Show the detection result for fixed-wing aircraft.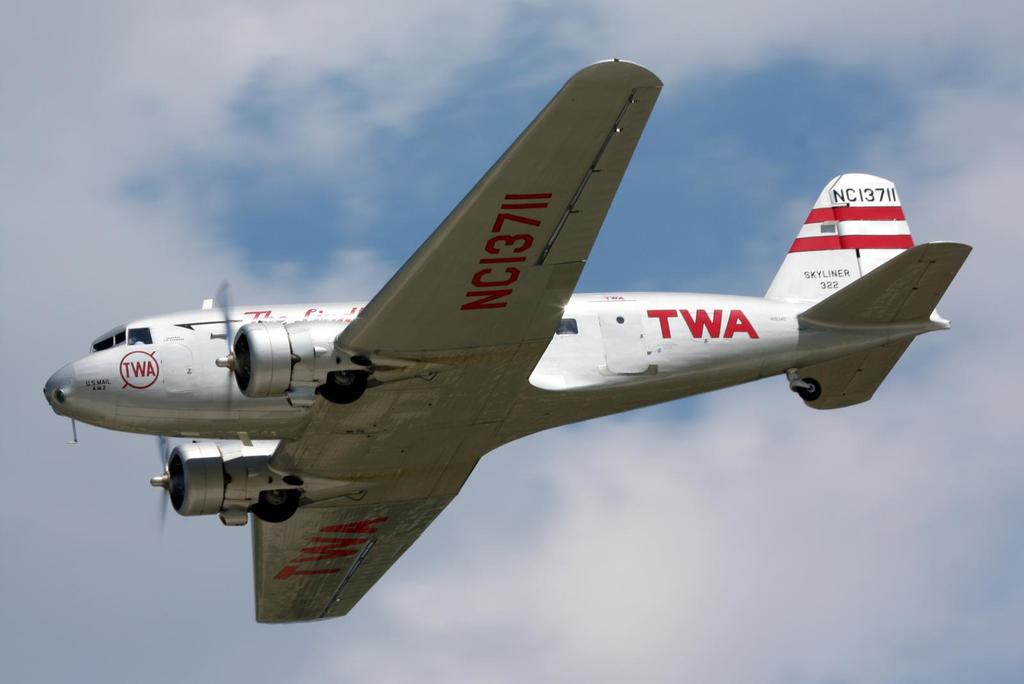
box(41, 56, 974, 625).
